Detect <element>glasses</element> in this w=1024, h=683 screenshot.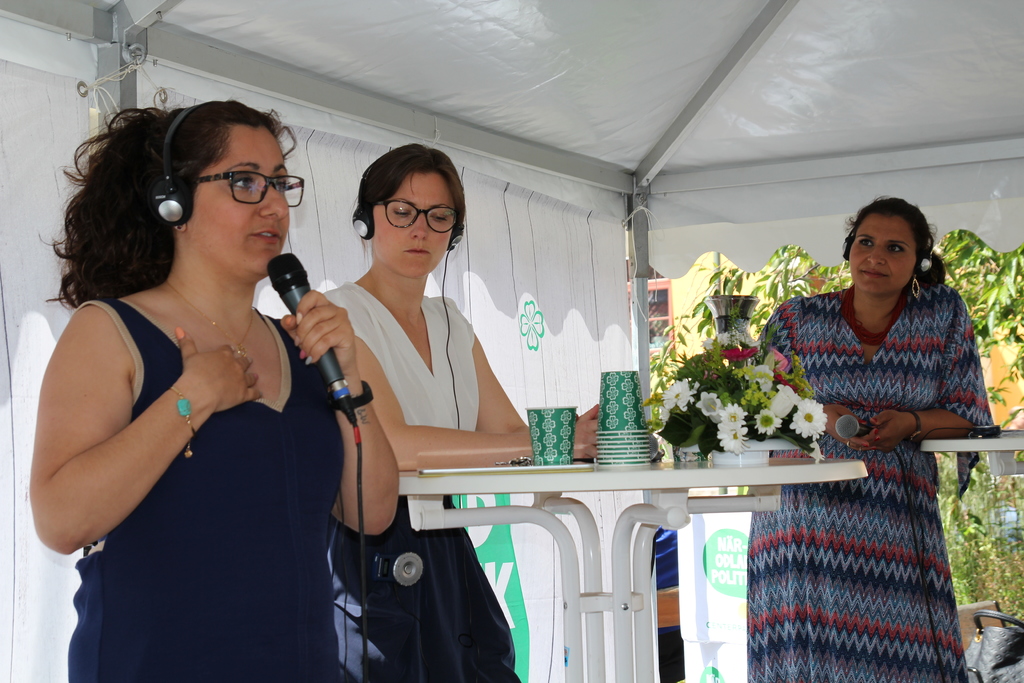
Detection: [x1=182, y1=167, x2=305, y2=210].
